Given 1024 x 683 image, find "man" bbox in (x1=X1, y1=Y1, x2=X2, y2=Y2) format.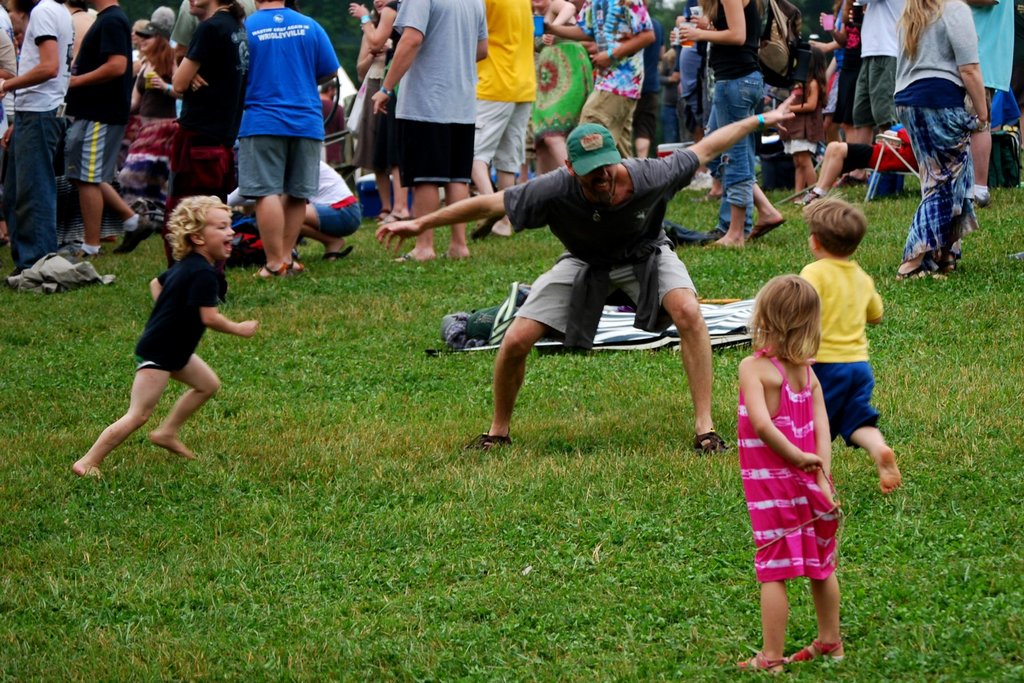
(x1=374, y1=0, x2=490, y2=259).
